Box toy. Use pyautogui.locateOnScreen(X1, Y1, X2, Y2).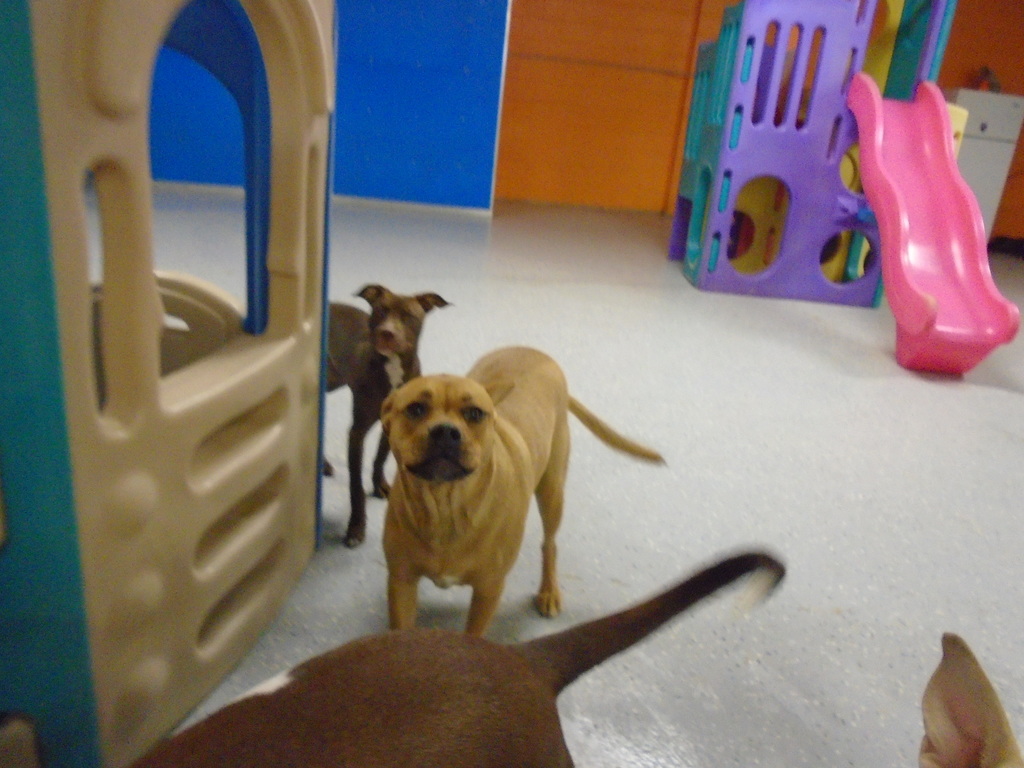
pyautogui.locateOnScreen(662, 0, 1023, 368).
